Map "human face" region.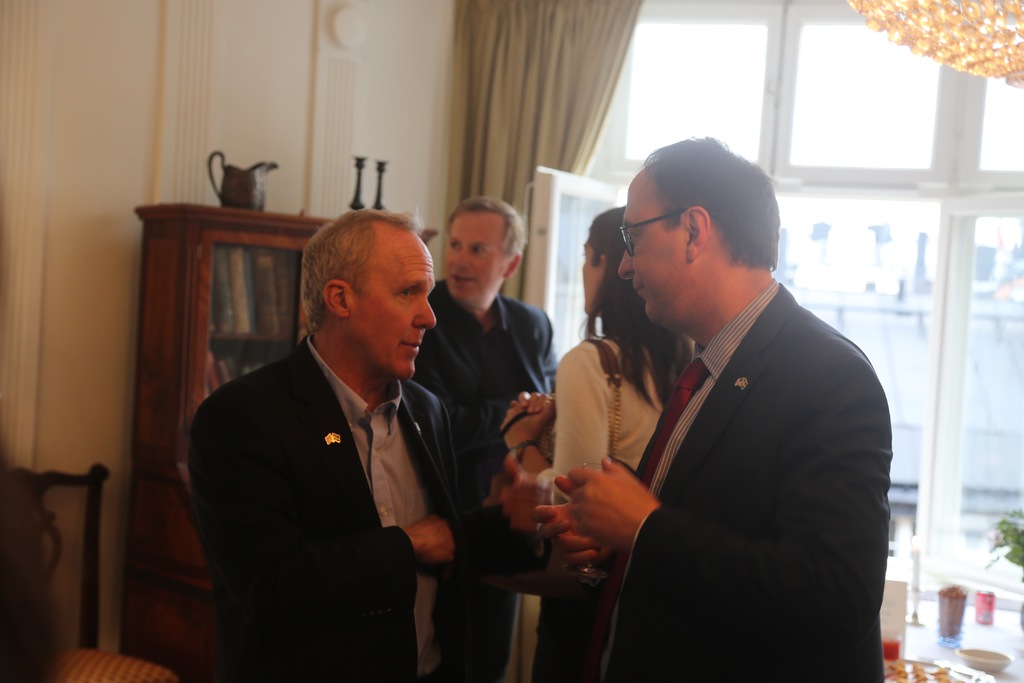
Mapped to (x1=584, y1=234, x2=603, y2=311).
